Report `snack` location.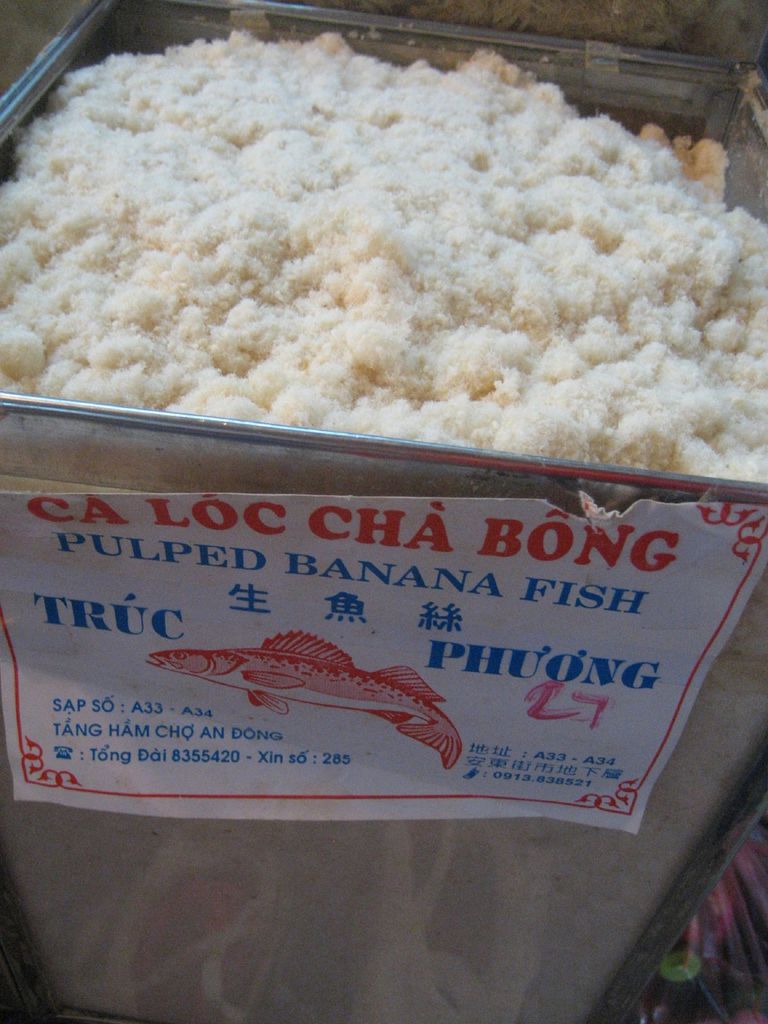
Report: 0, 37, 767, 488.
